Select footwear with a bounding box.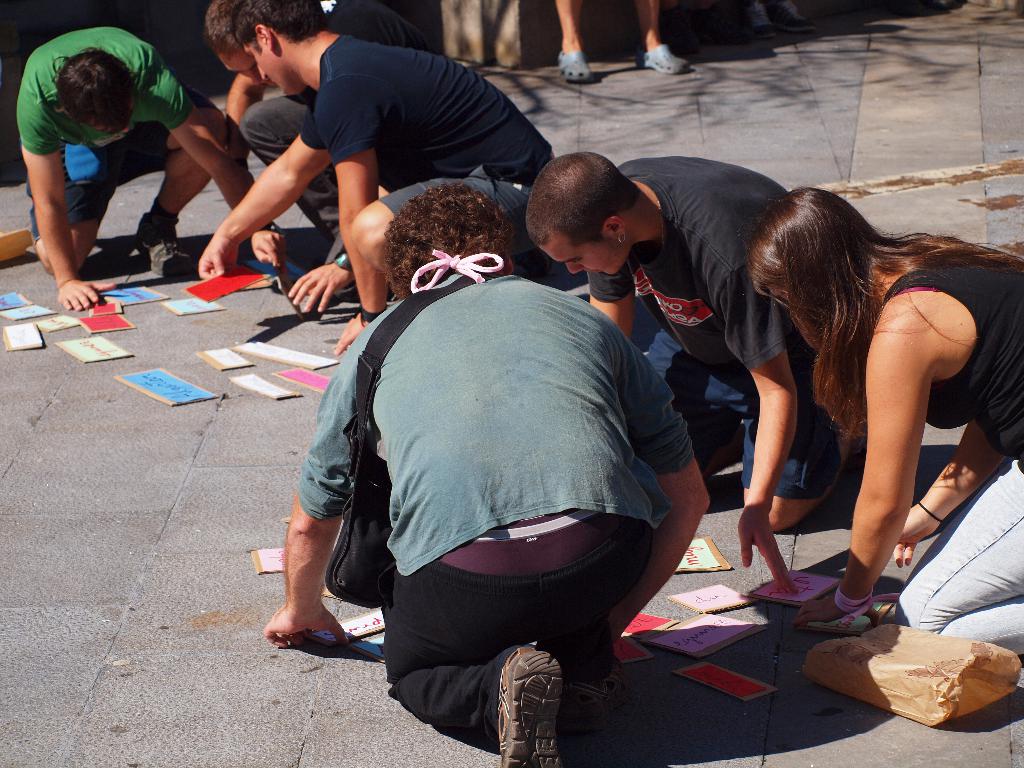
box=[559, 52, 595, 83].
